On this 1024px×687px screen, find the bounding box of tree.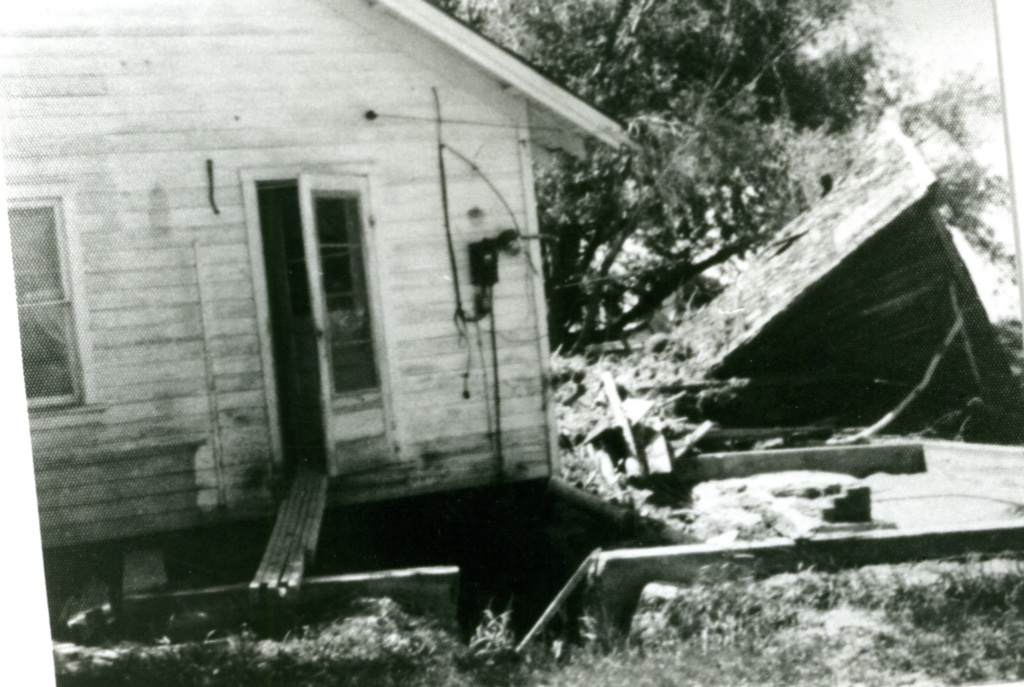
Bounding box: [x1=414, y1=0, x2=1023, y2=436].
